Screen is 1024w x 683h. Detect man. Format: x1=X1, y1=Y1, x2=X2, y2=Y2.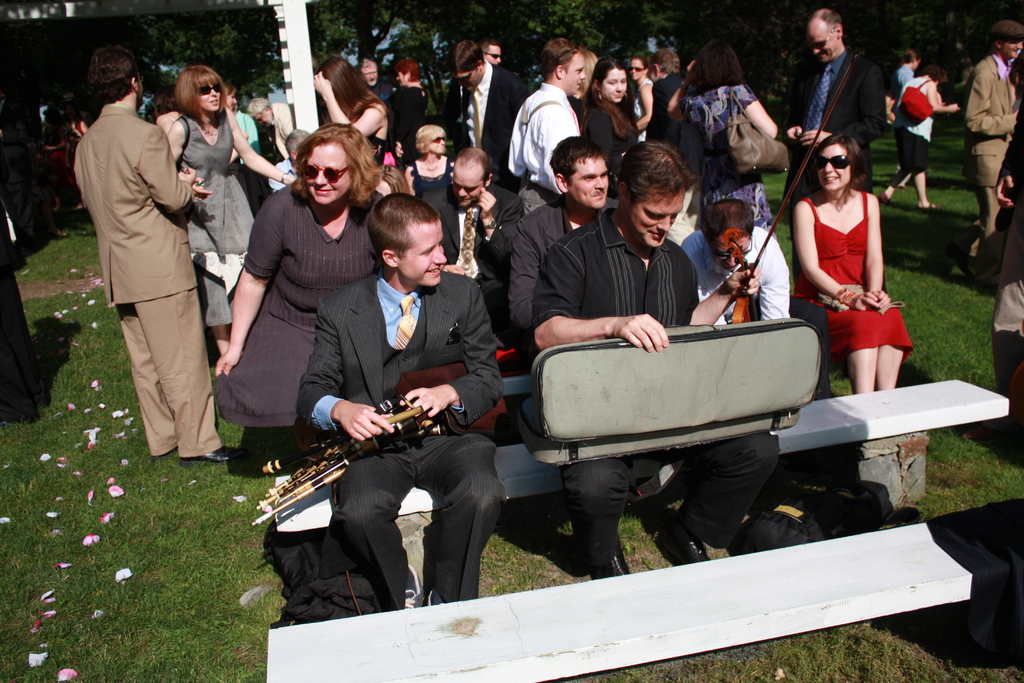
x1=448, y1=38, x2=529, y2=176.
